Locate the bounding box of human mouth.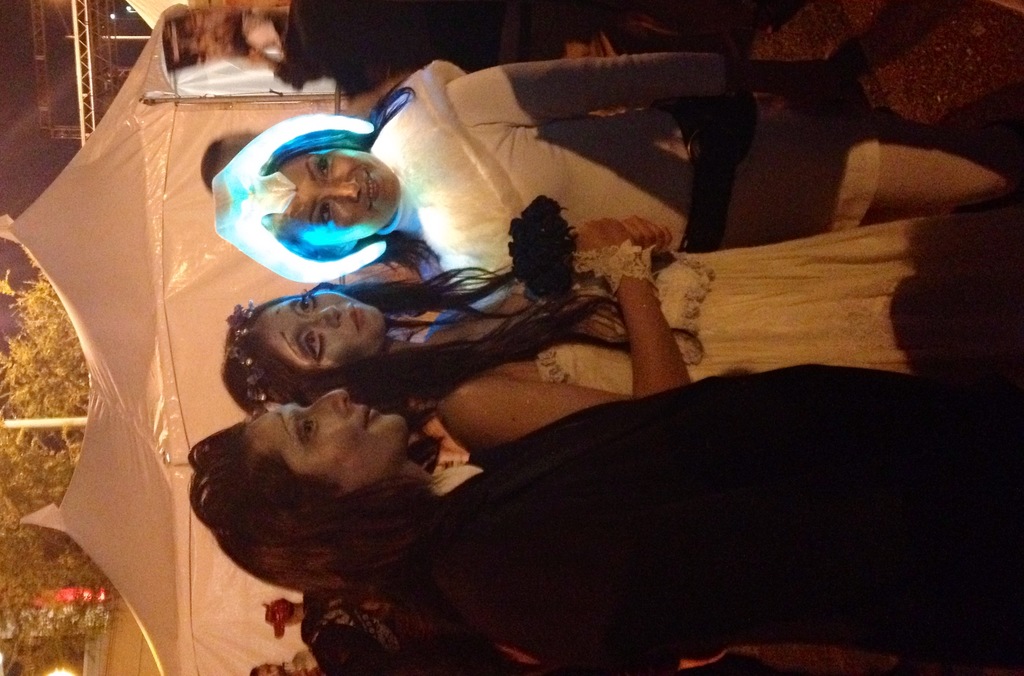
Bounding box: 360 165 380 218.
